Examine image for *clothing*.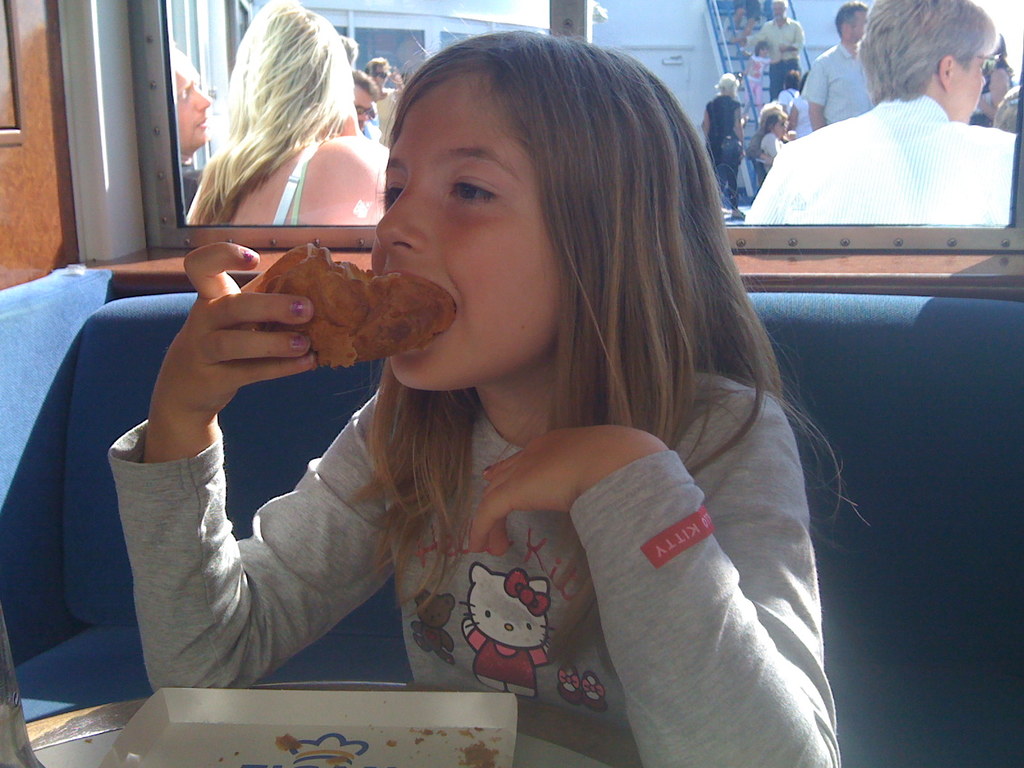
Examination result: (x1=372, y1=87, x2=401, y2=147).
